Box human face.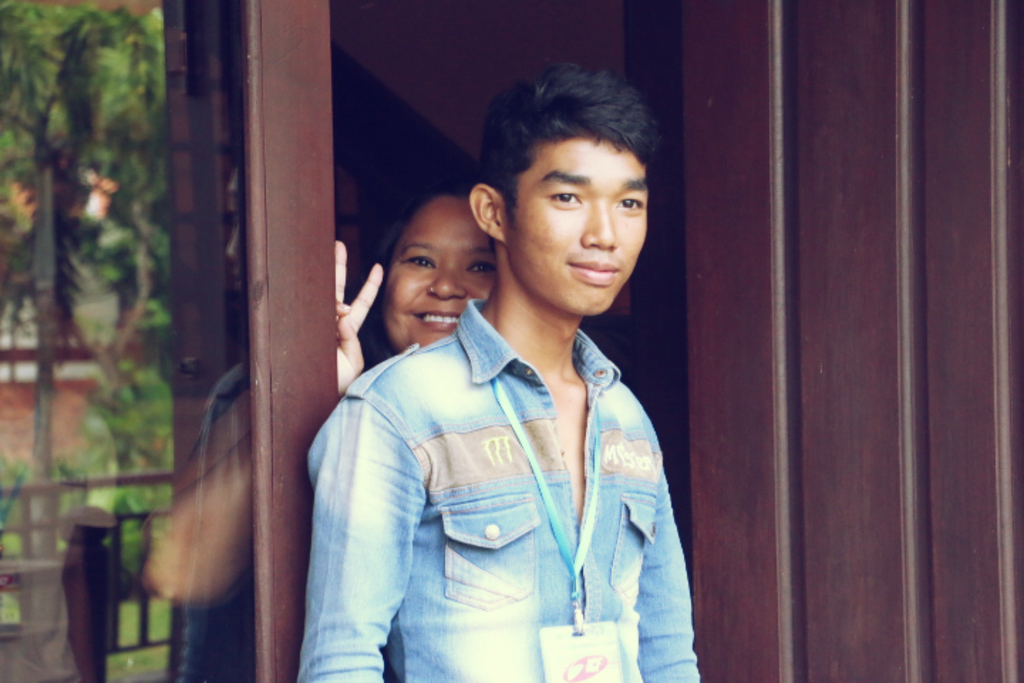
383 191 502 346.
